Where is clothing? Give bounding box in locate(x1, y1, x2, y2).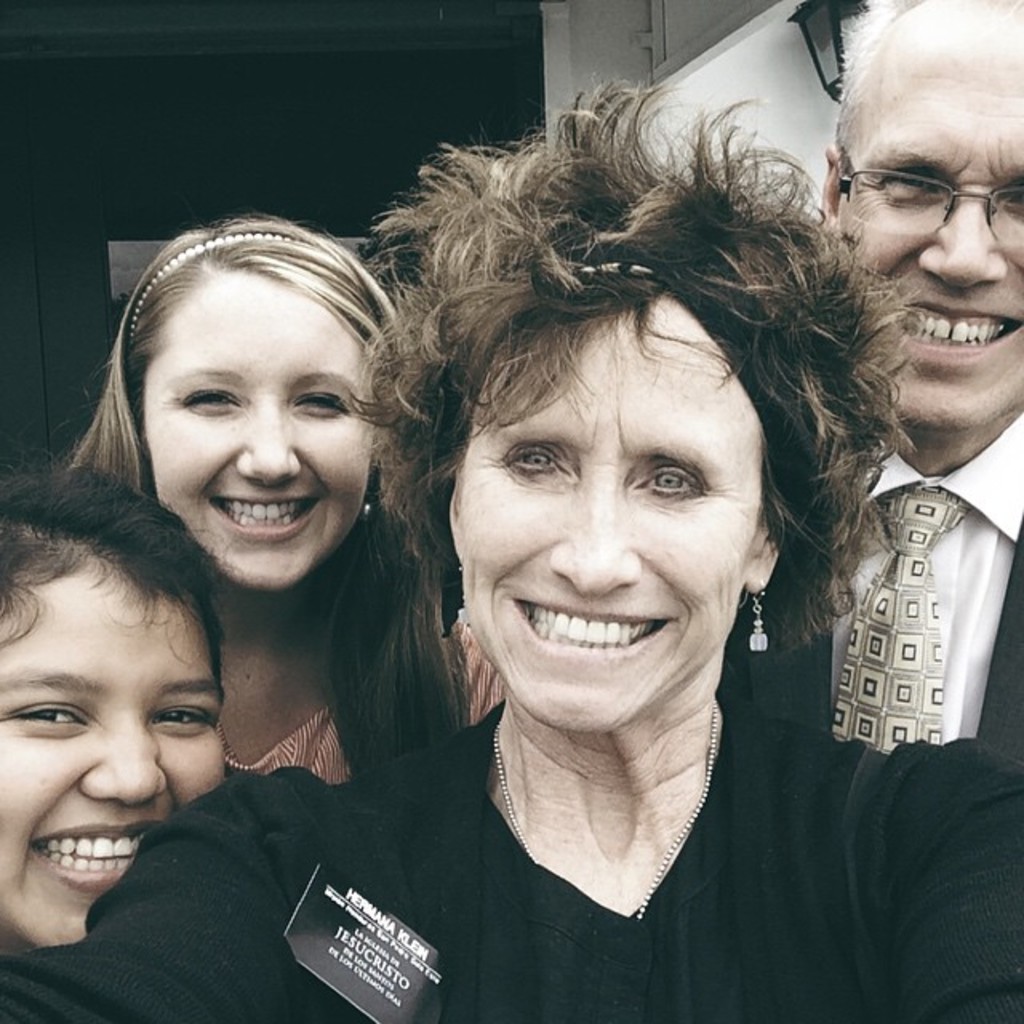
locate(82, 619, 1010, 1008).
